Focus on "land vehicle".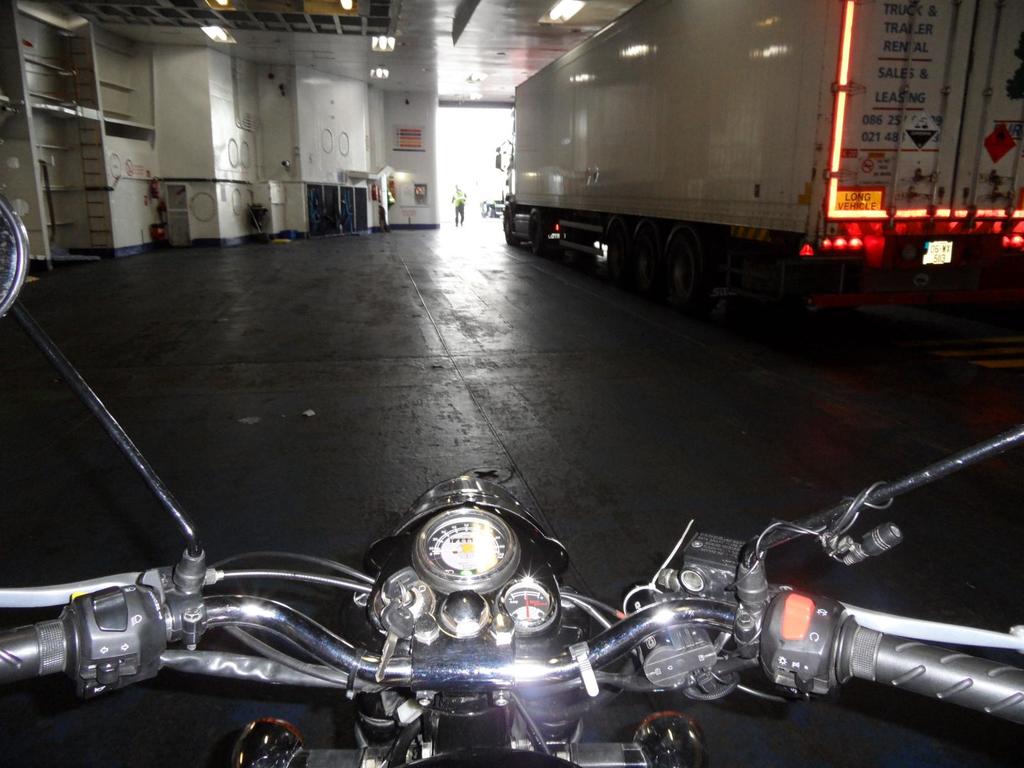
Focused at {"x1": 503, "y1": 0, "x2": 1023, "y2": 275}.
